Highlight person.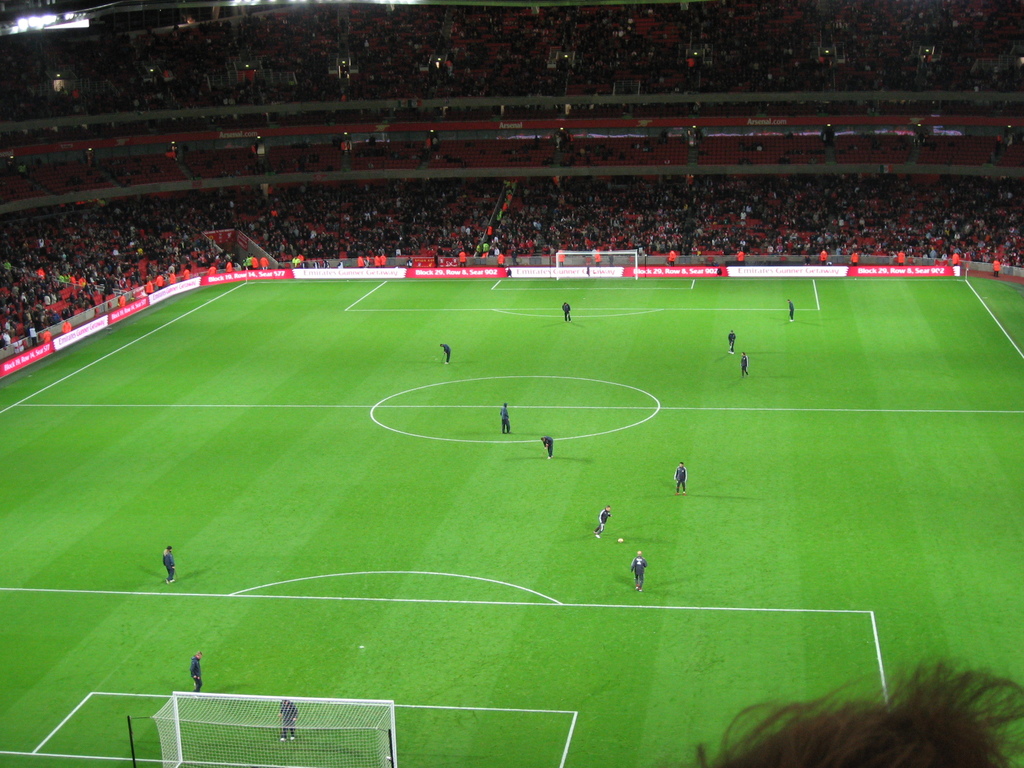
Highlighted region: 188/646/204/698.
